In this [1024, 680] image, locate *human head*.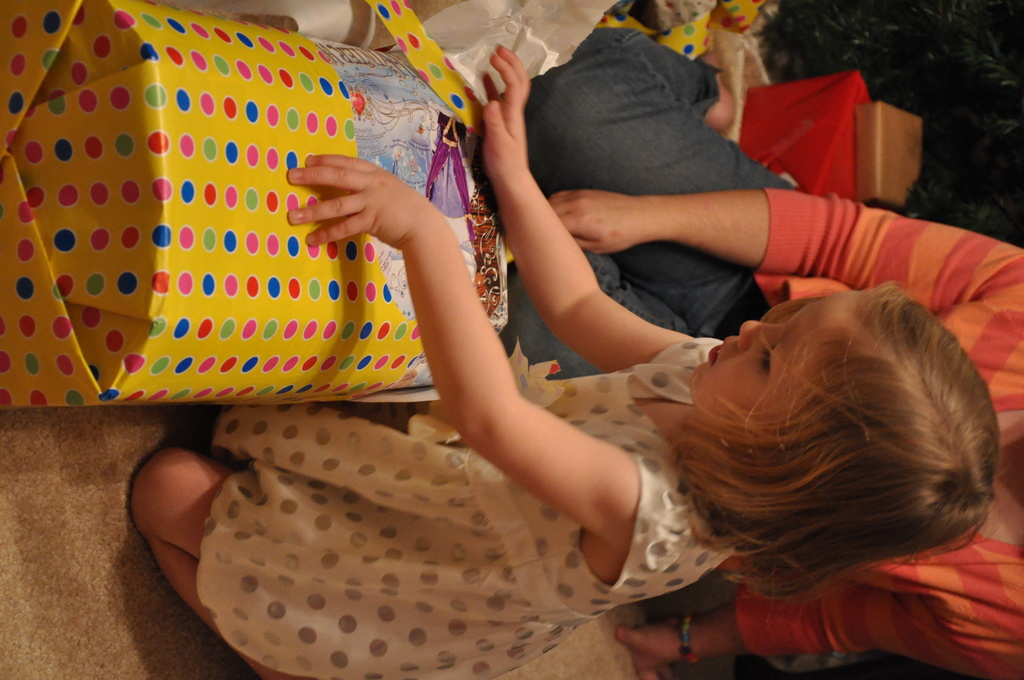
Bounding box: box(676, 286, 1003, 616).
